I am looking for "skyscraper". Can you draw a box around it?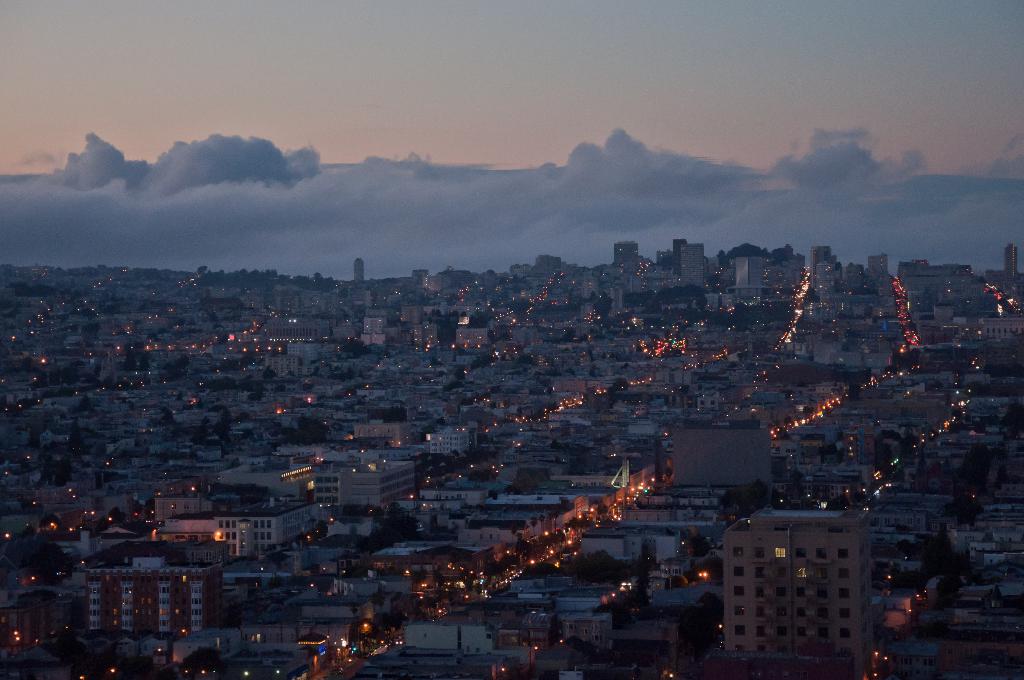
Sure, the bounding box is {"x1": 731, "y1": 514, "x2": 907, "y2": 671}.
